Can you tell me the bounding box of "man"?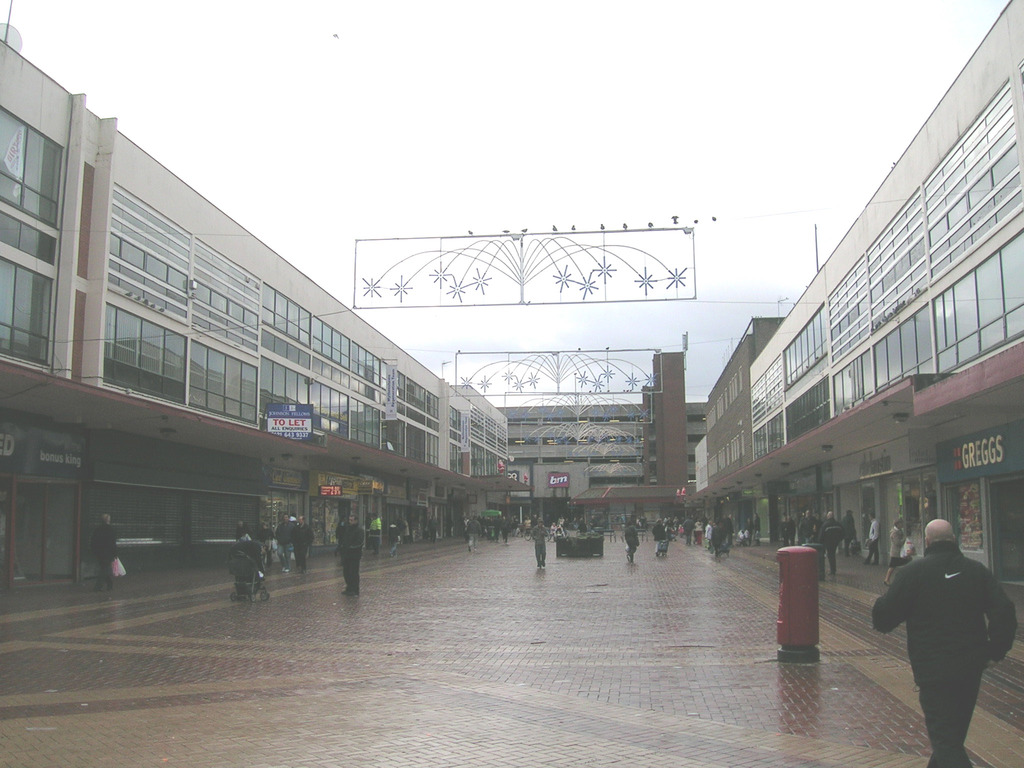
[x1=94, y1=515, x2=120, y2=595].
